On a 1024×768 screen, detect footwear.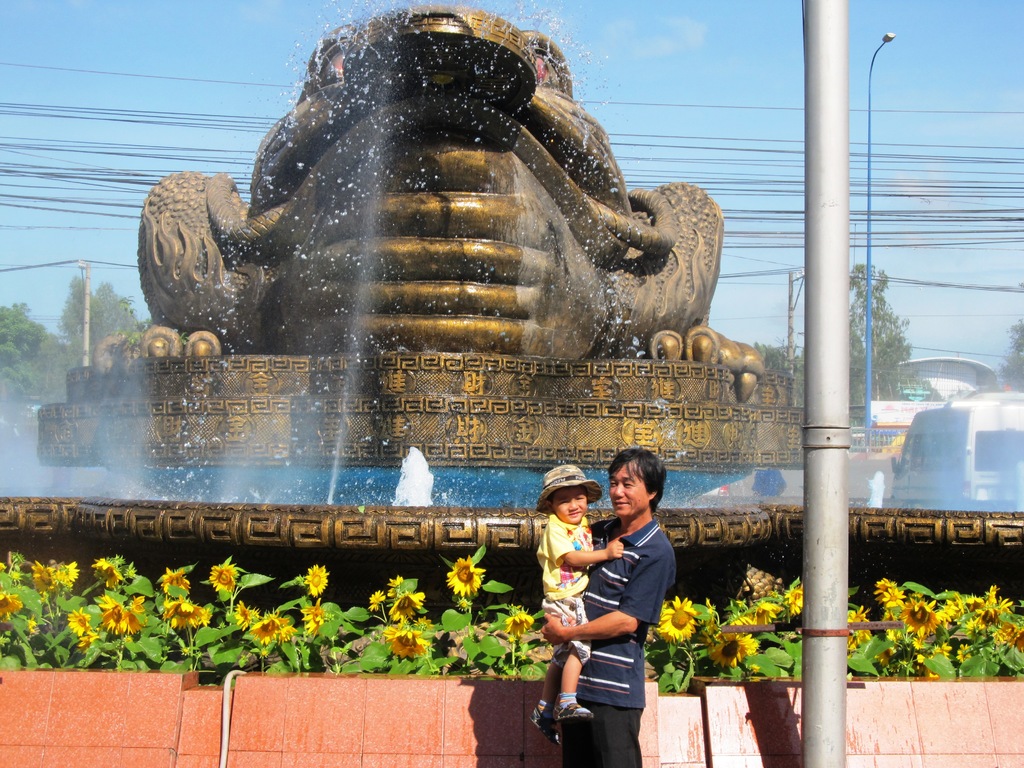
[x1=545, y1=689, x2=604, y2=724].
